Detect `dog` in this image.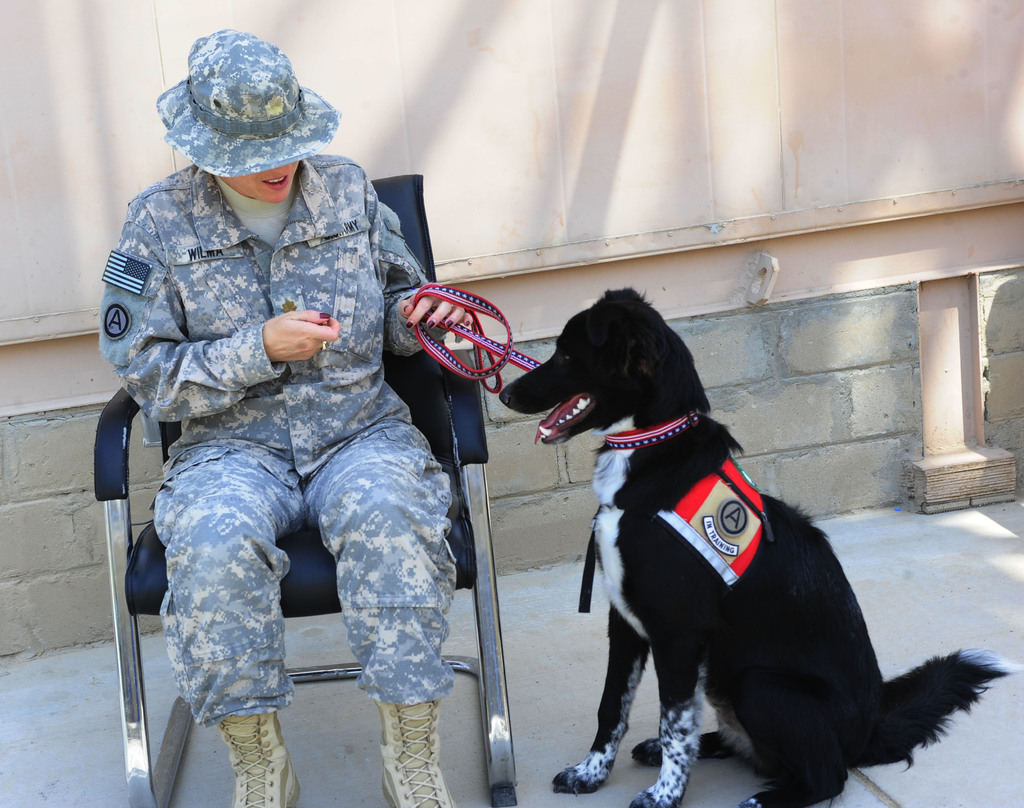
Detection: [496,283,1023,807].
